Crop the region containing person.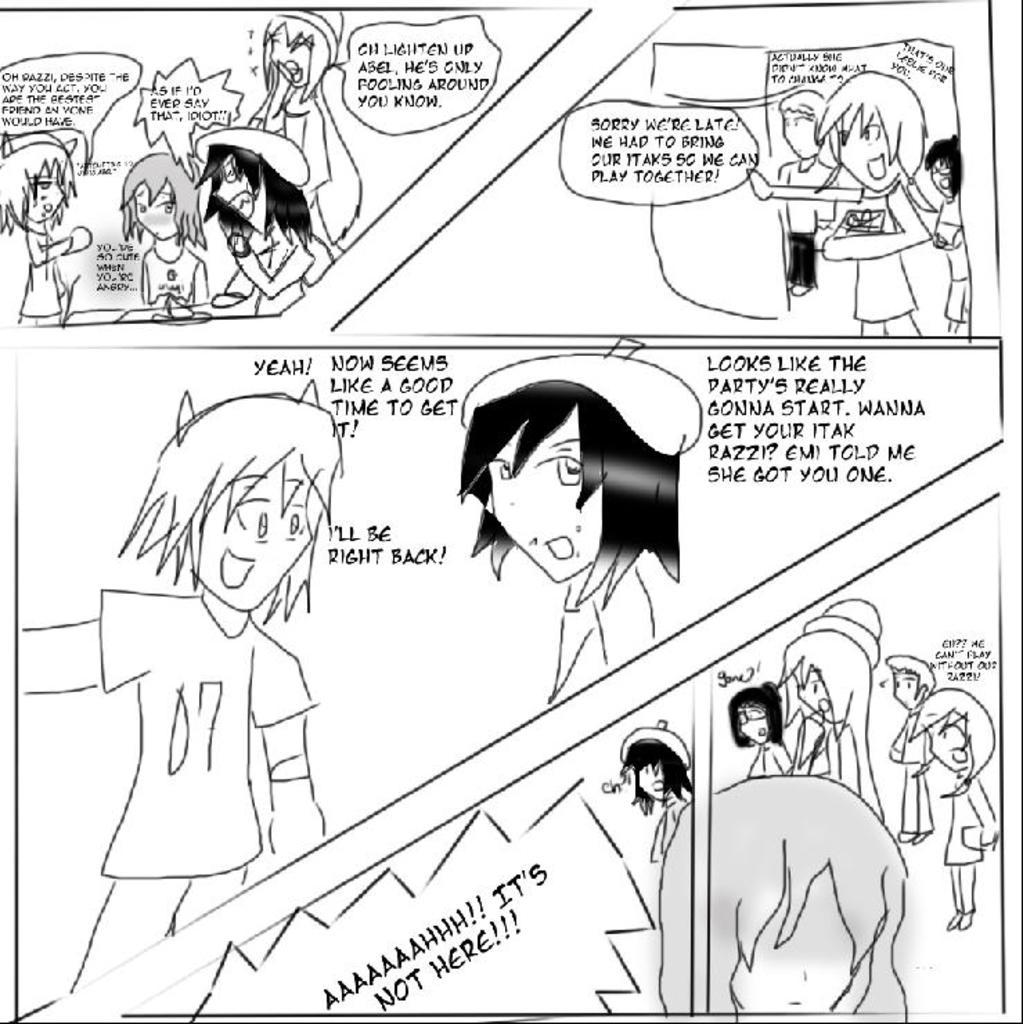
Crop region: 750, 79, 936, 338.
